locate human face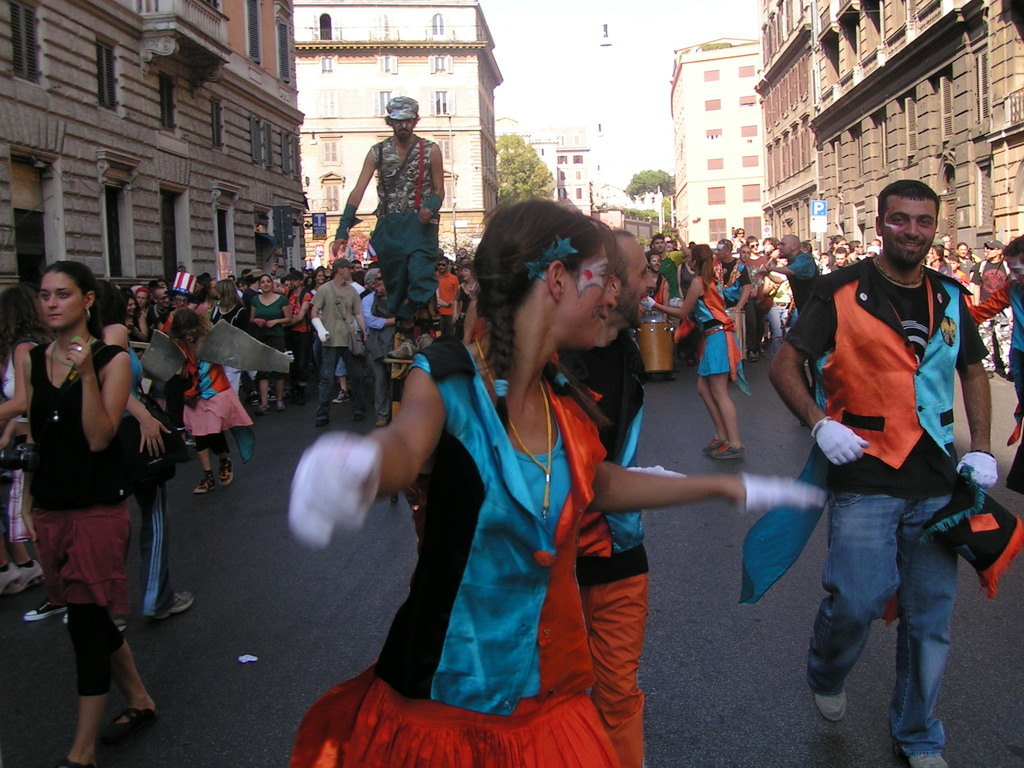
locate(339, 266, 355, 284)
